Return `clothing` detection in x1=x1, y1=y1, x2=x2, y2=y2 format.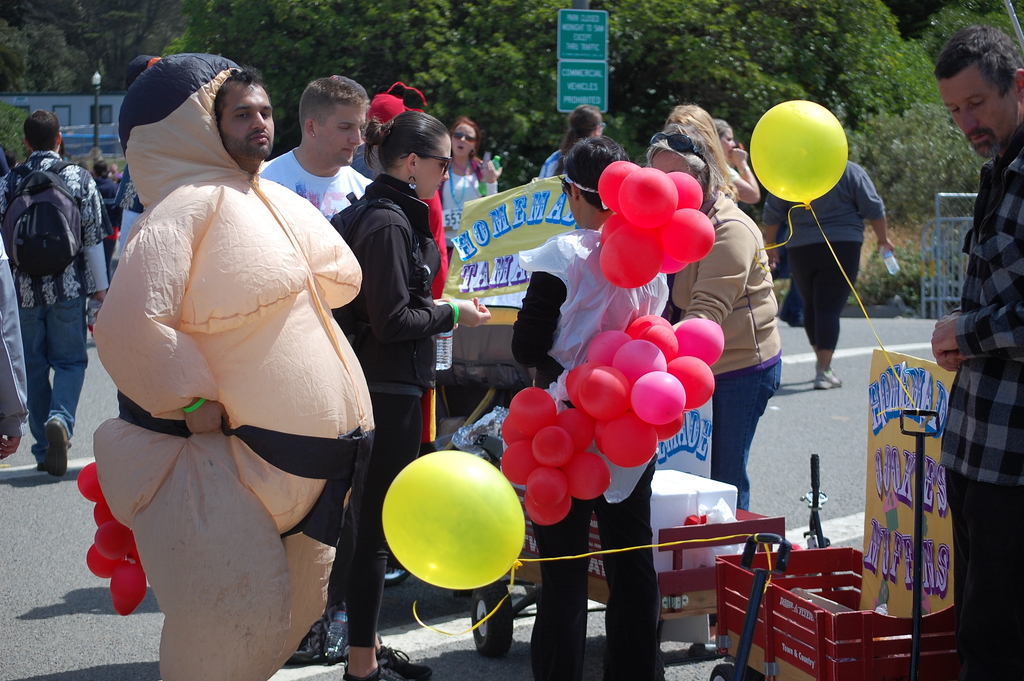
x1=438, y1=161, x2=497, y2=210.
